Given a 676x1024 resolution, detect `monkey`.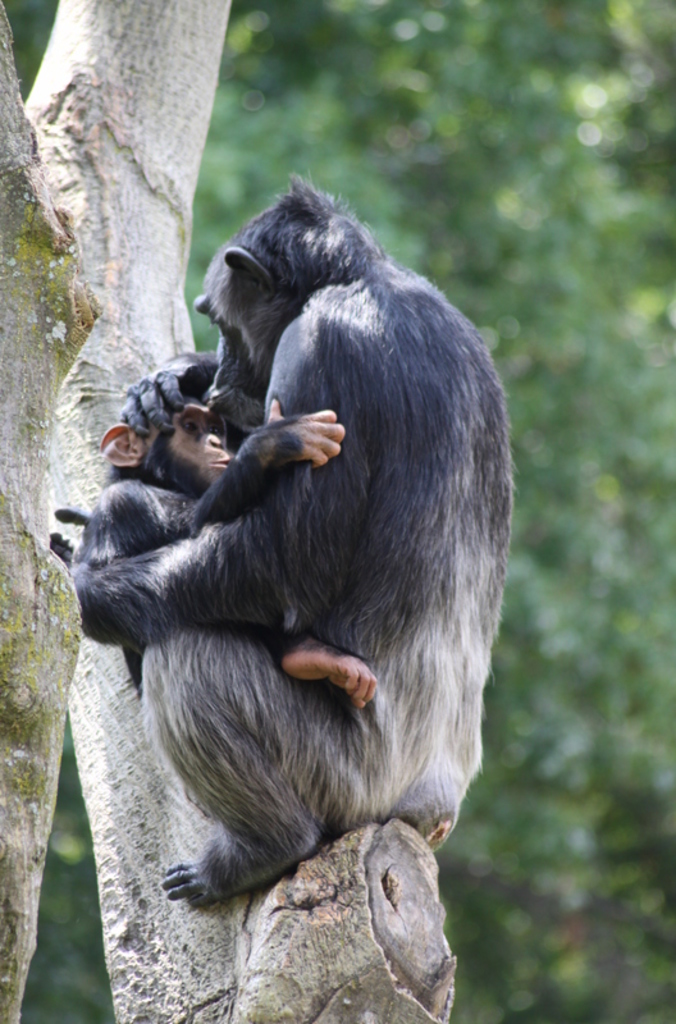
box(69, 387, 374, 710).
